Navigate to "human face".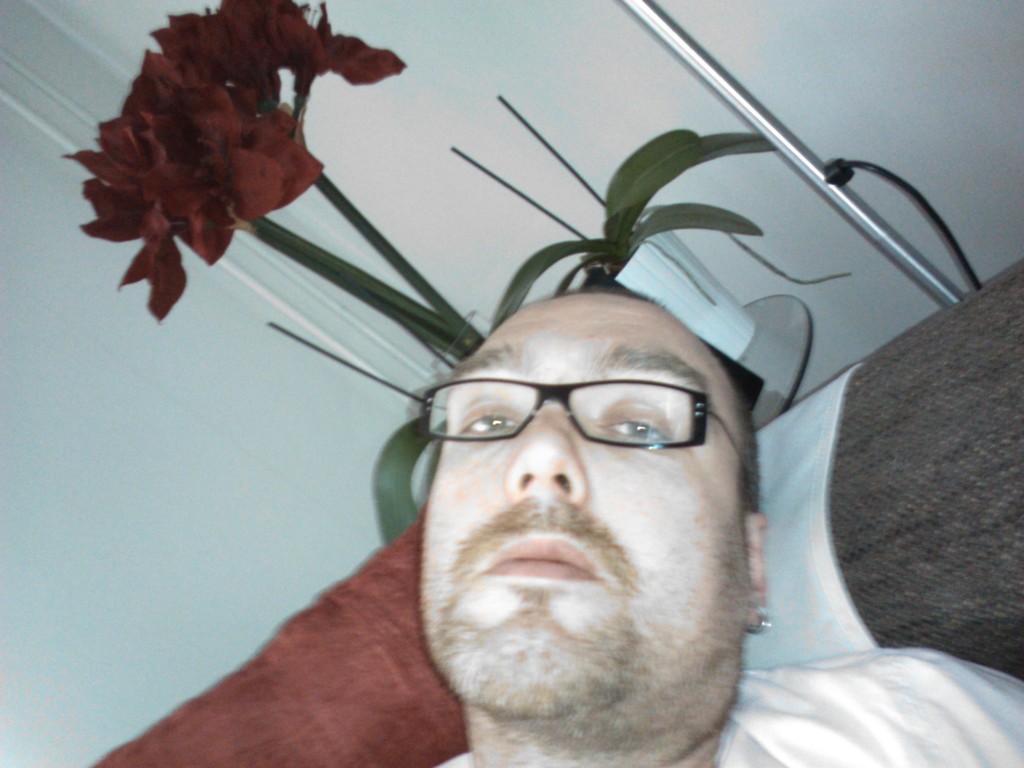
Navigation target: <bbox>422, 287, 738, 659</bbox>.
